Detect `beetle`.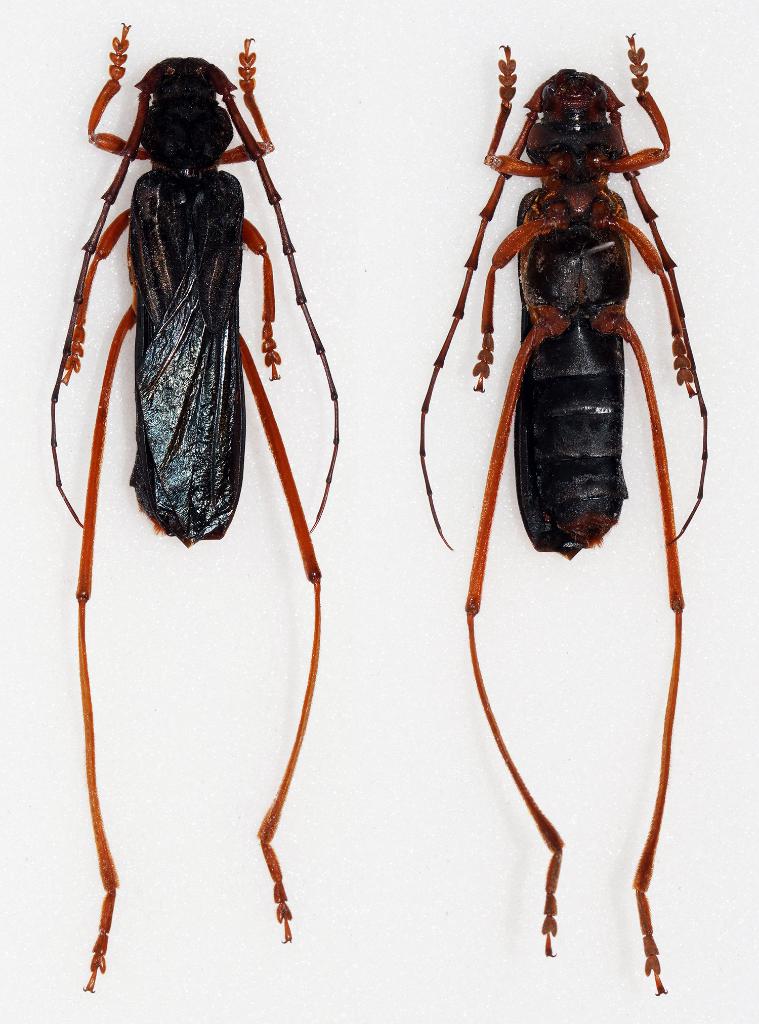
Detected at locate(418, 31, 715, 1002).
